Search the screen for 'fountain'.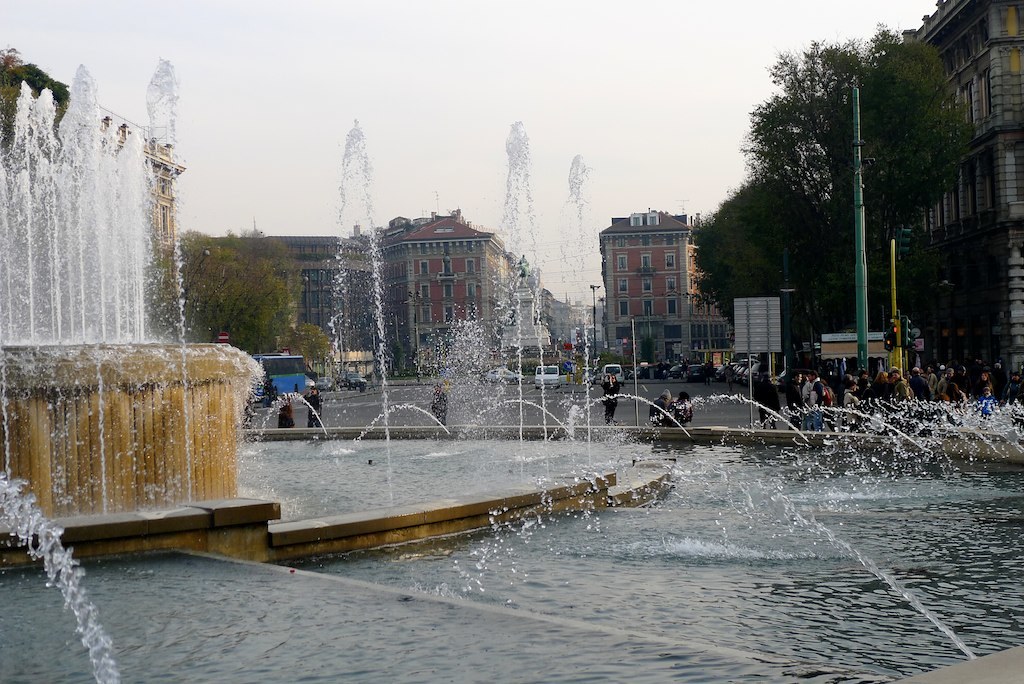
Found at 160, 52, 1023, 683.
